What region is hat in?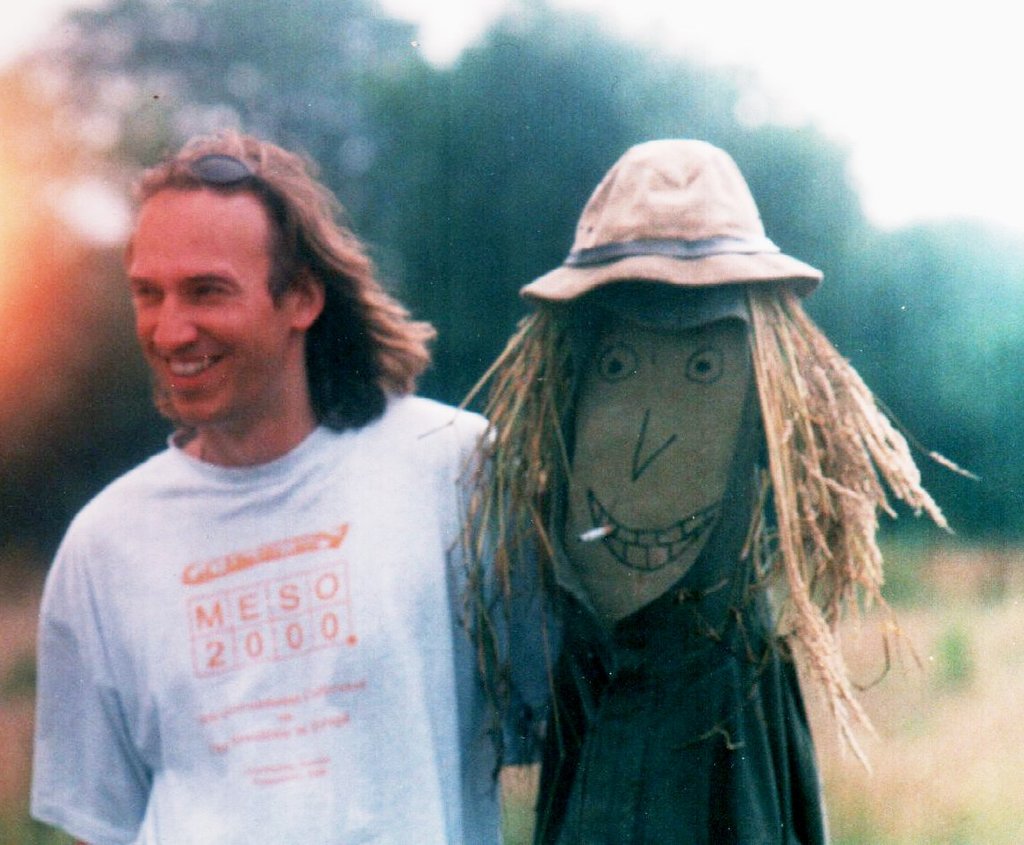
bbox=(523, 134, 820, 304).
